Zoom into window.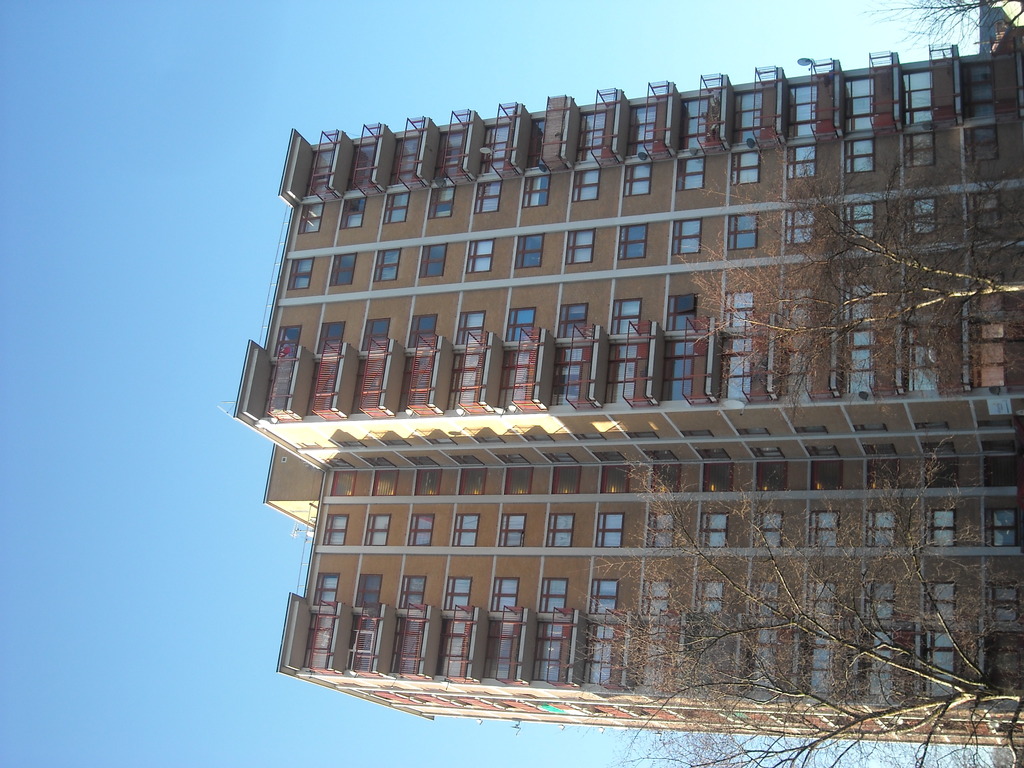
Zoom target: Rect(593, 449, 624, 463).
